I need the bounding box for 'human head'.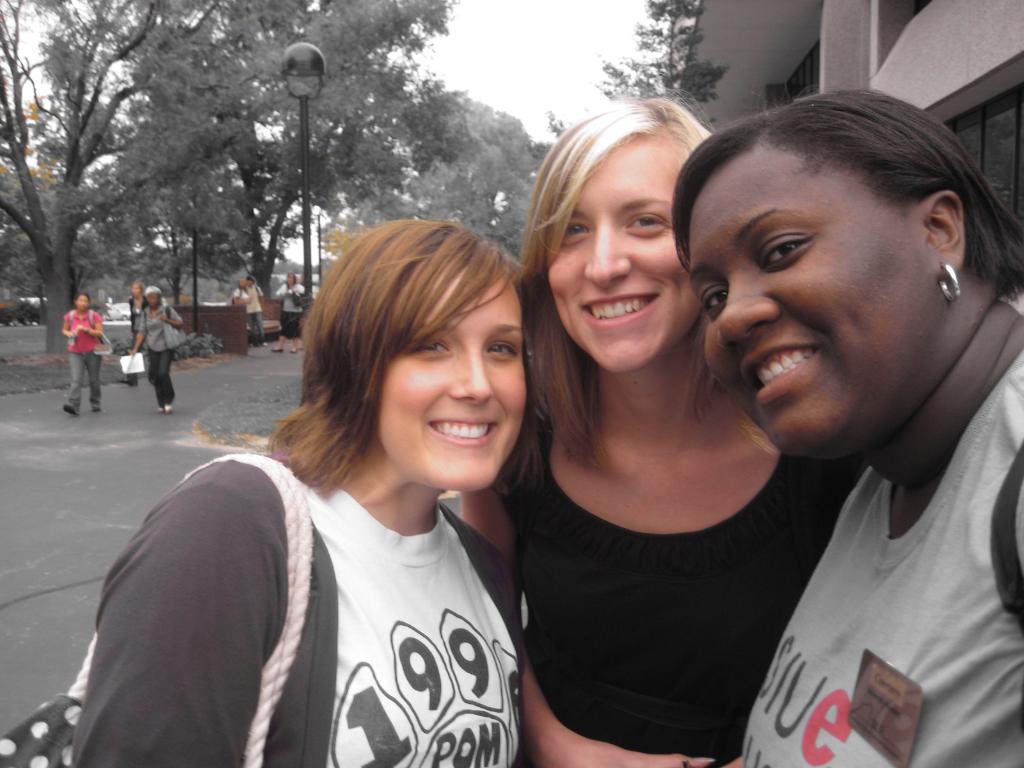
Here it is: x1=141, y1=285, x2=163, y2=307.
